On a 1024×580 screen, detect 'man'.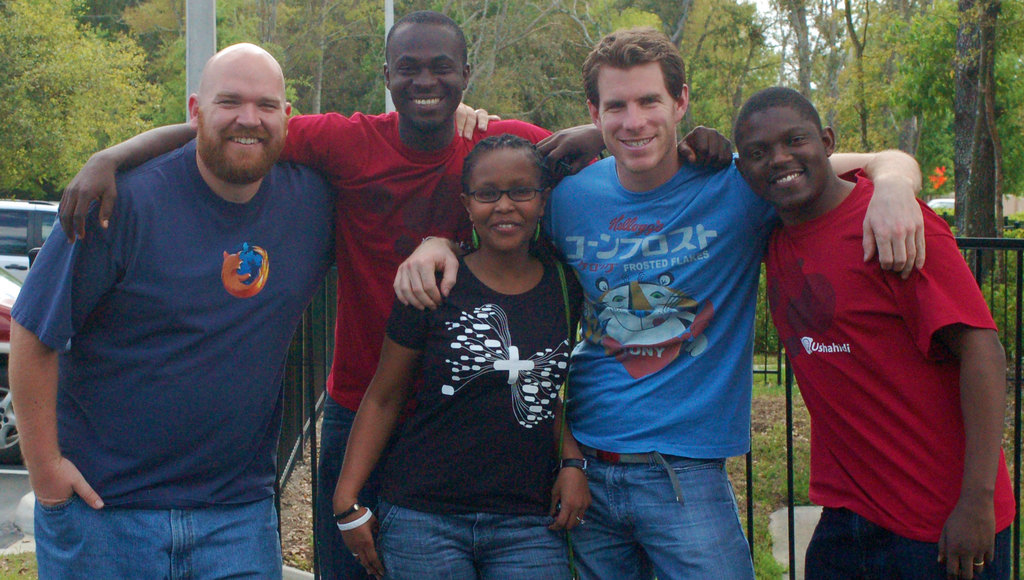
box(389, 30, 925, 579).
